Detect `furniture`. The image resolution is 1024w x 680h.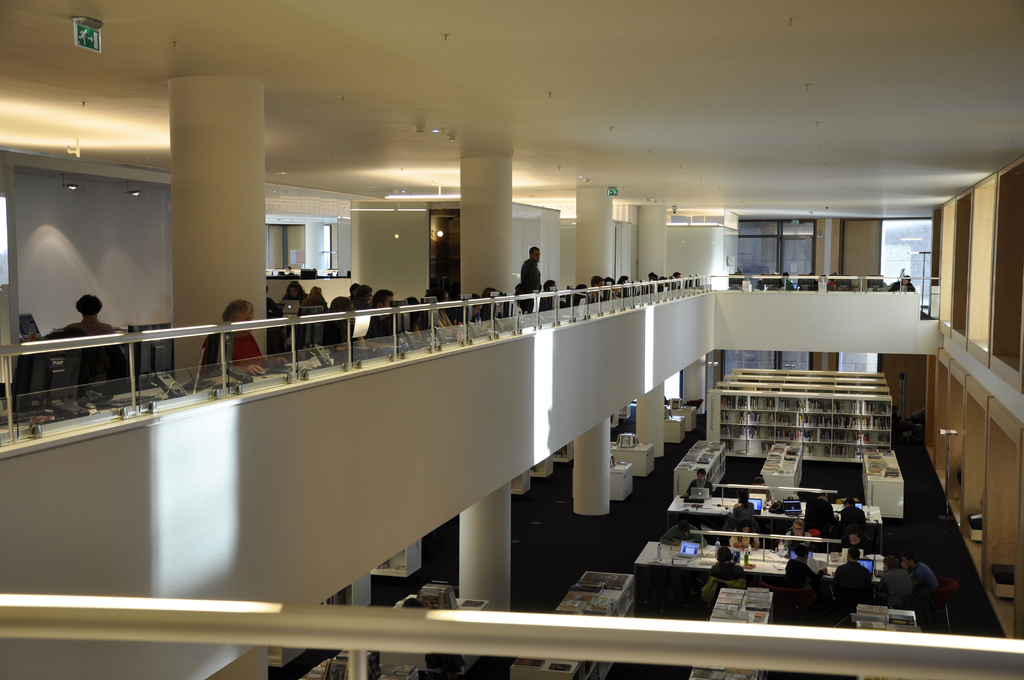
locate(686, 583, 775, 679).
